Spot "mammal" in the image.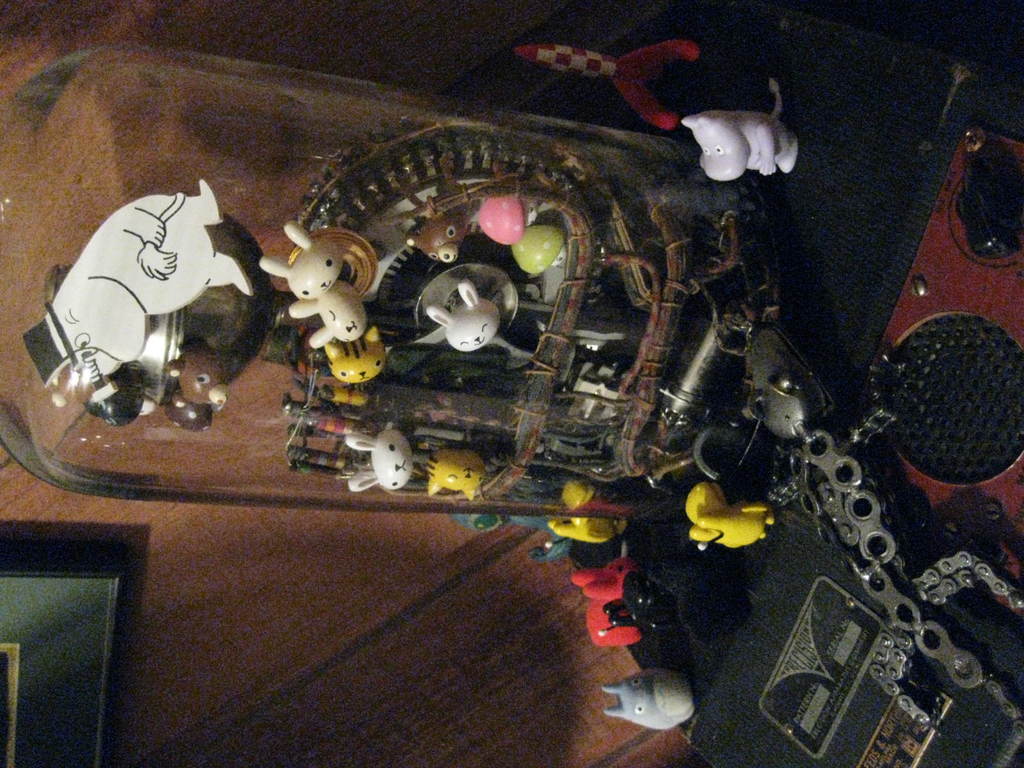
"mammal" found at 424 279 494 346.
